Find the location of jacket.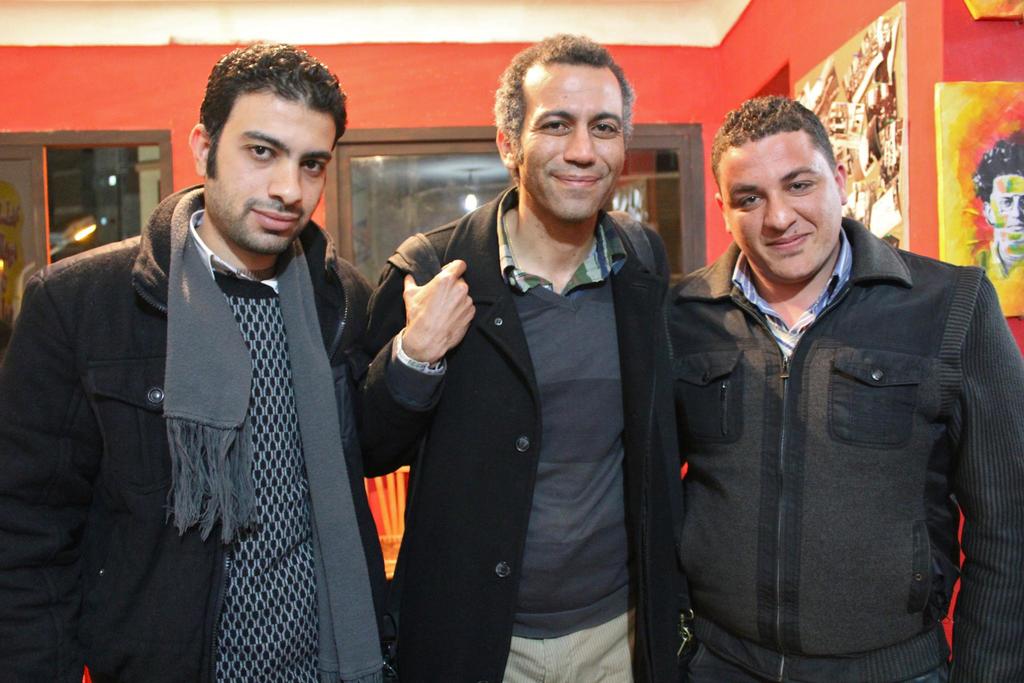
Location: <region>359, 183, 686, 682</region>.
